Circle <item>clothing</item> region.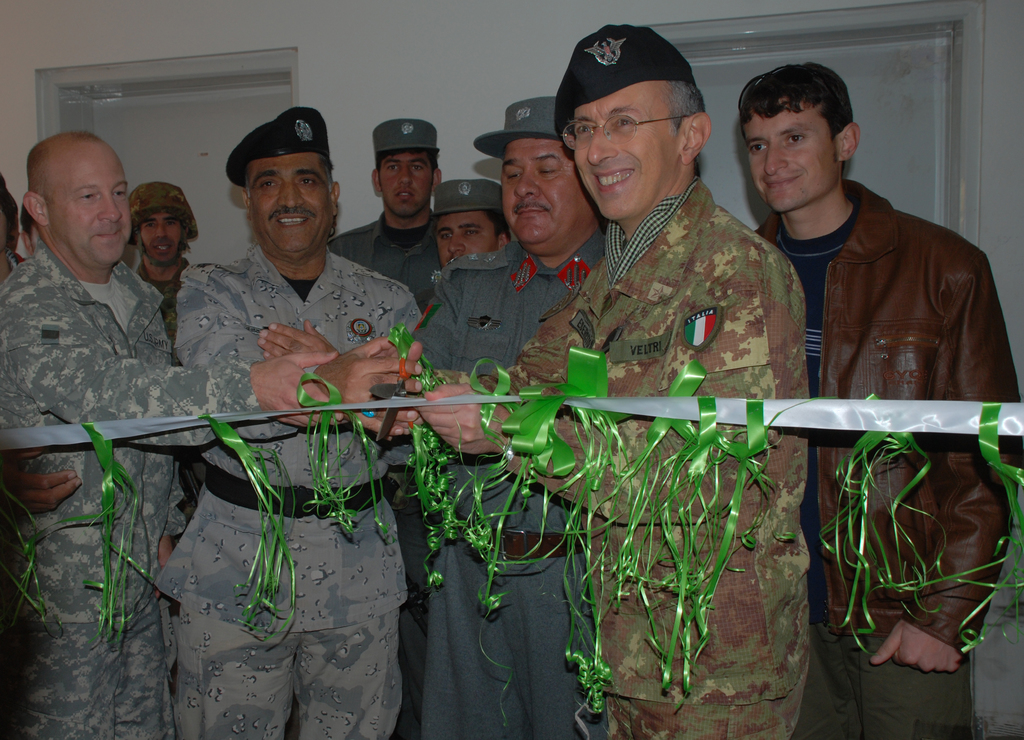
Region: x1=168 y1=244 x2=440 y2=739.
